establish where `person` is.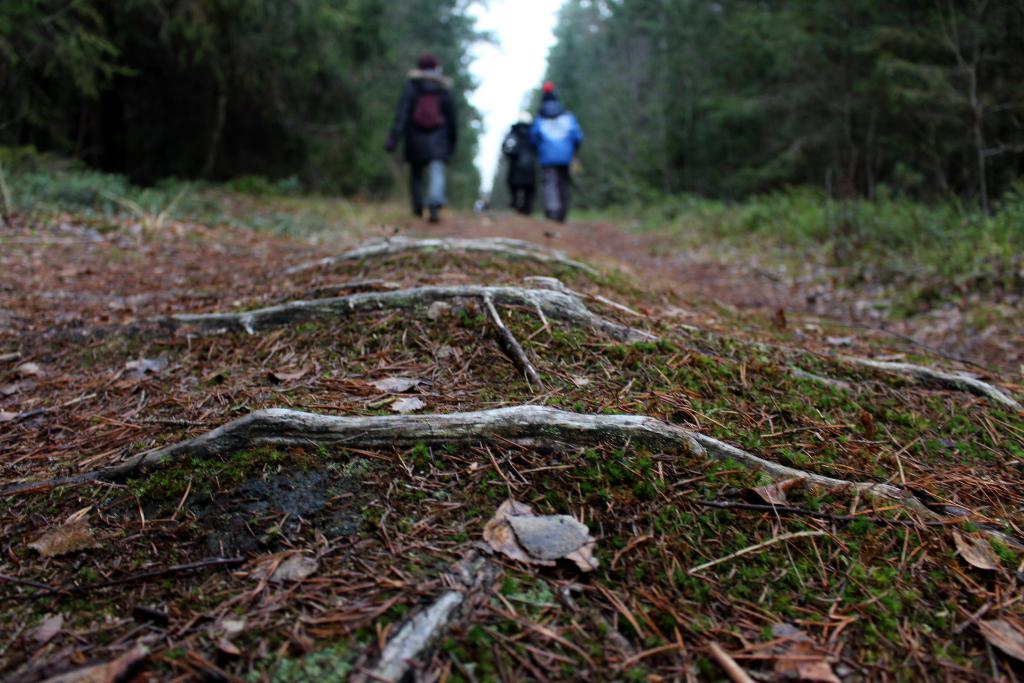
Established at 495:108:545:213.
